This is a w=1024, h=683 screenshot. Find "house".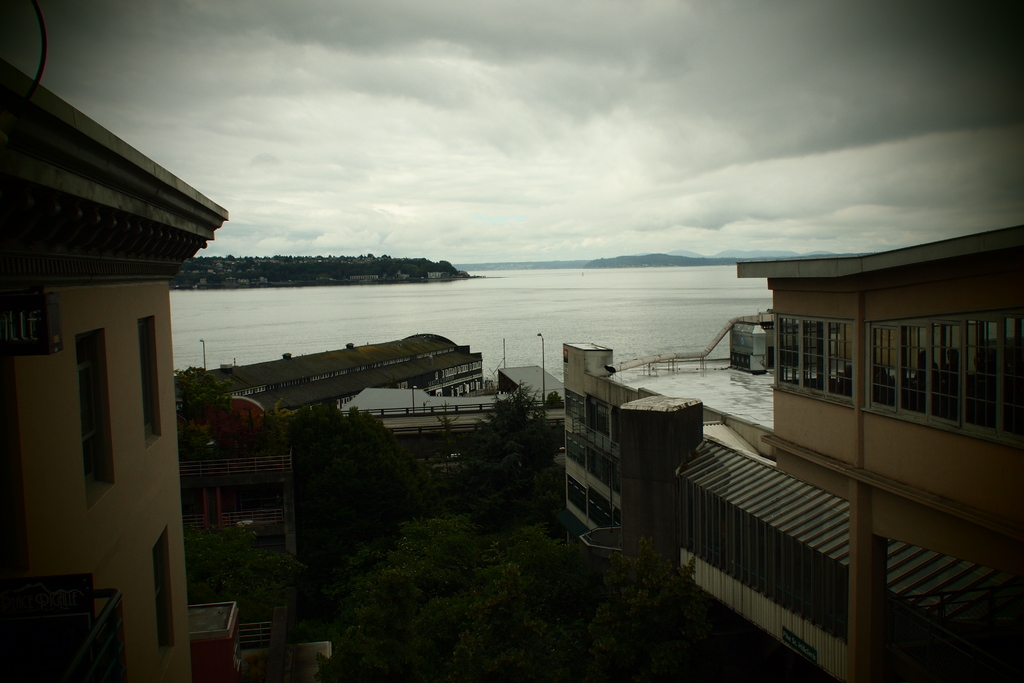
Bounding box: 185, 380, 311, 579.
